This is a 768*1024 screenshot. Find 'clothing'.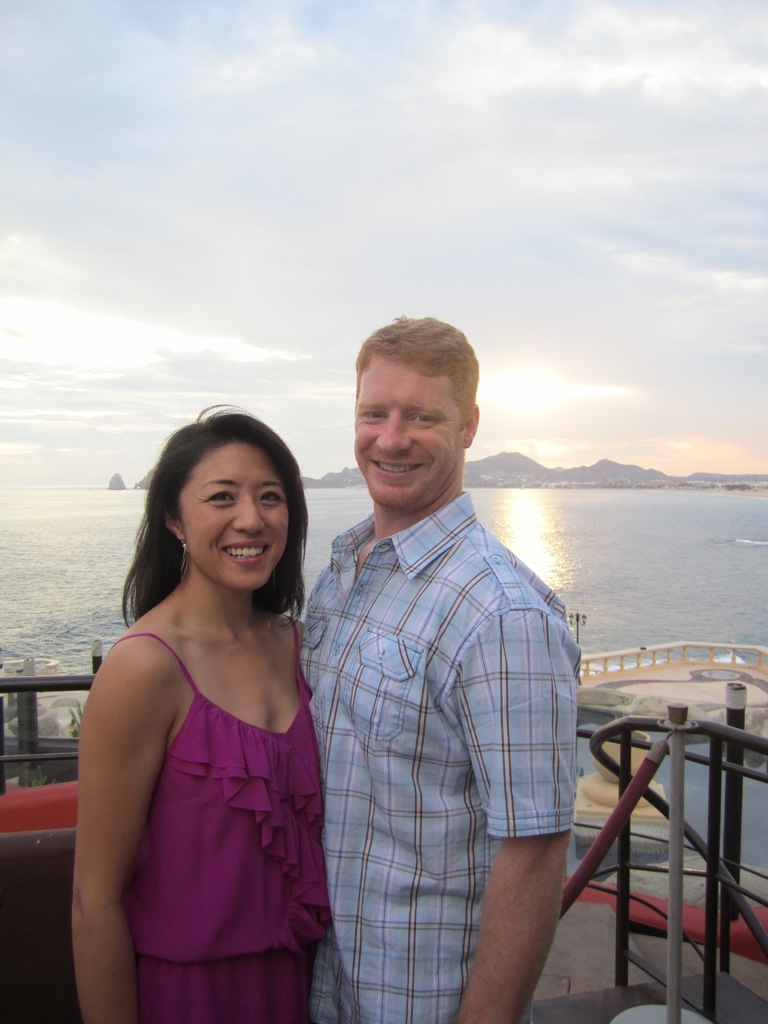
Bounding box: crop(301, 488, 584, 1023).
